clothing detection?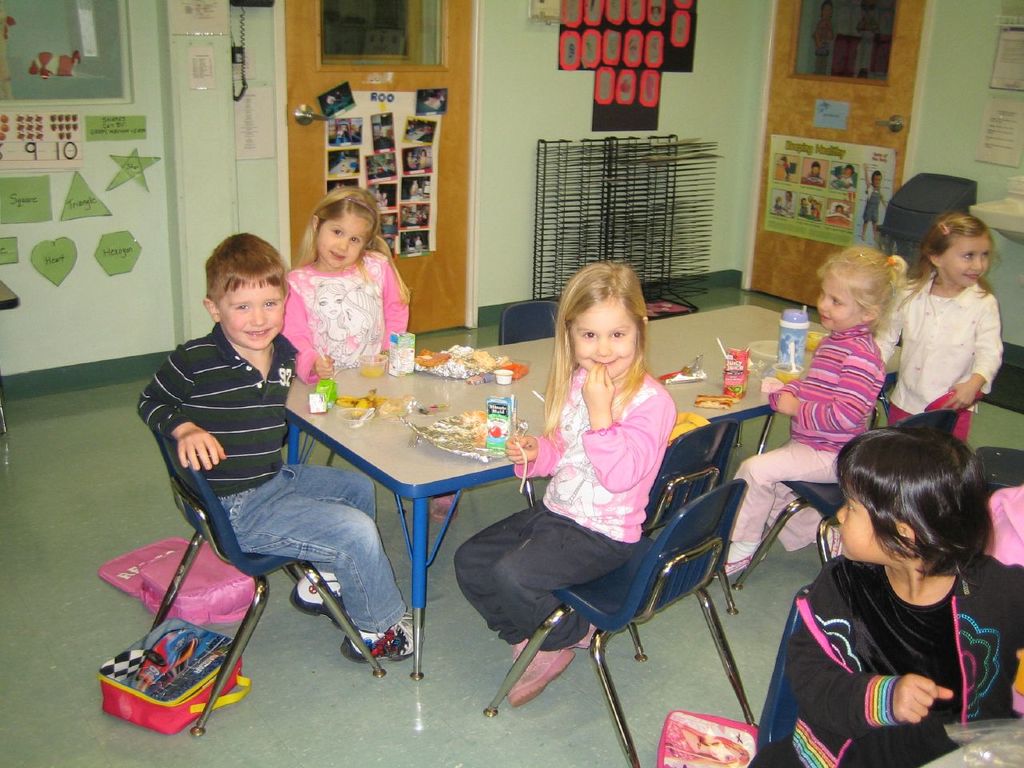
886/282/1007/446
